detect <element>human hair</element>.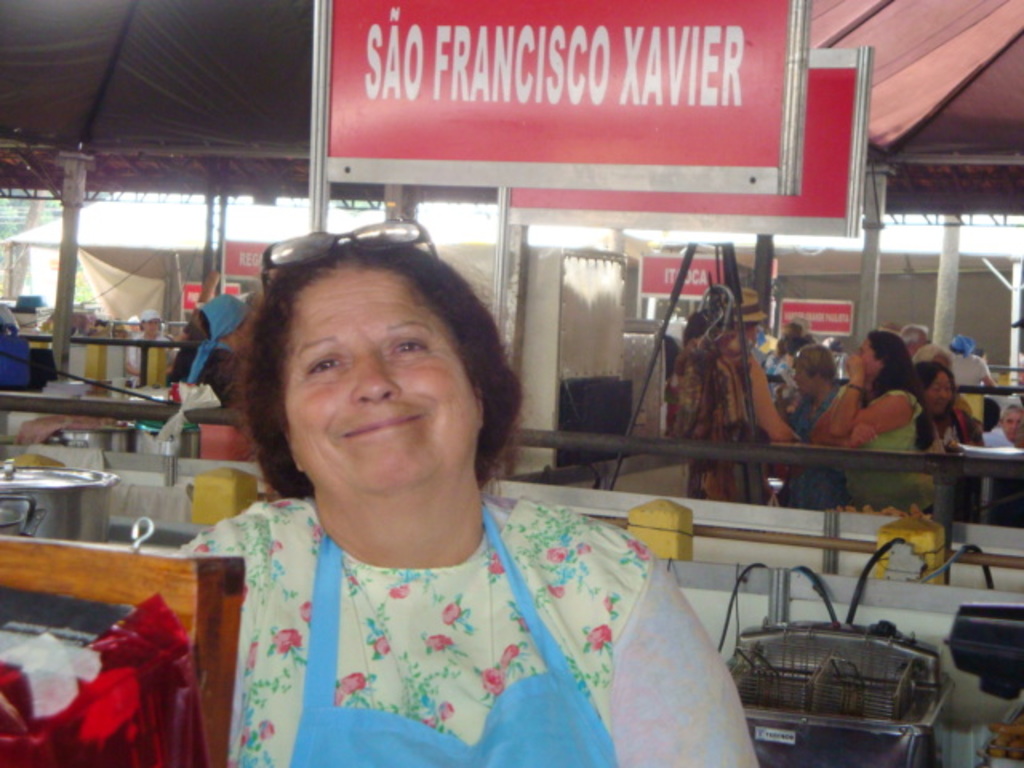
Detected at <box>222,224,494,496</box>.
